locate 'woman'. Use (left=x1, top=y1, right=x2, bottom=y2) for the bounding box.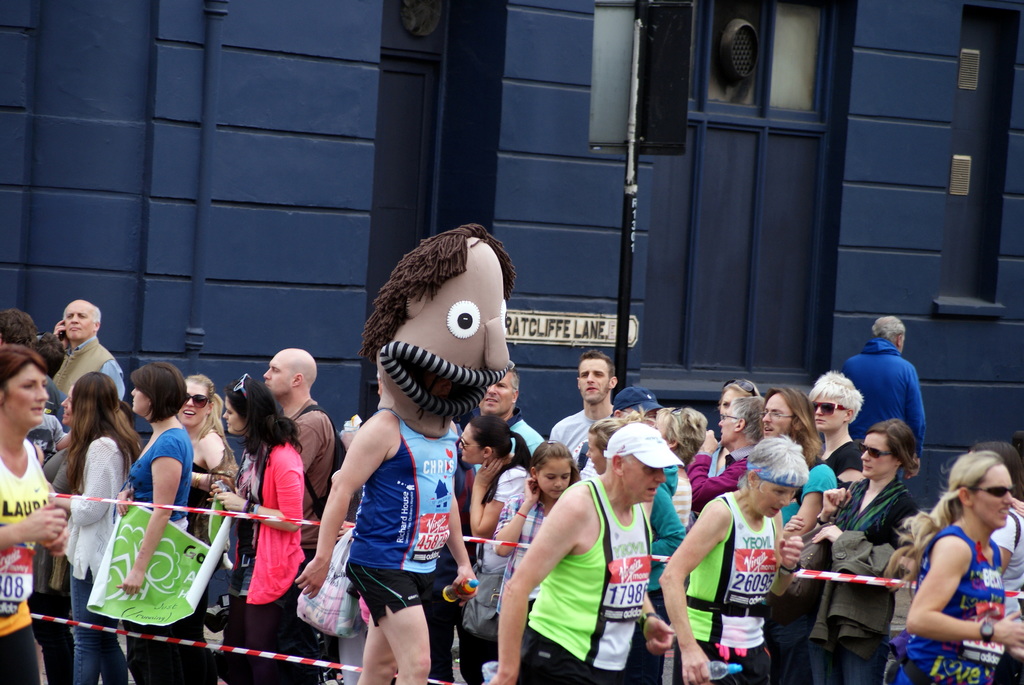
(left=0, top=359, right=73, bottom=684).
